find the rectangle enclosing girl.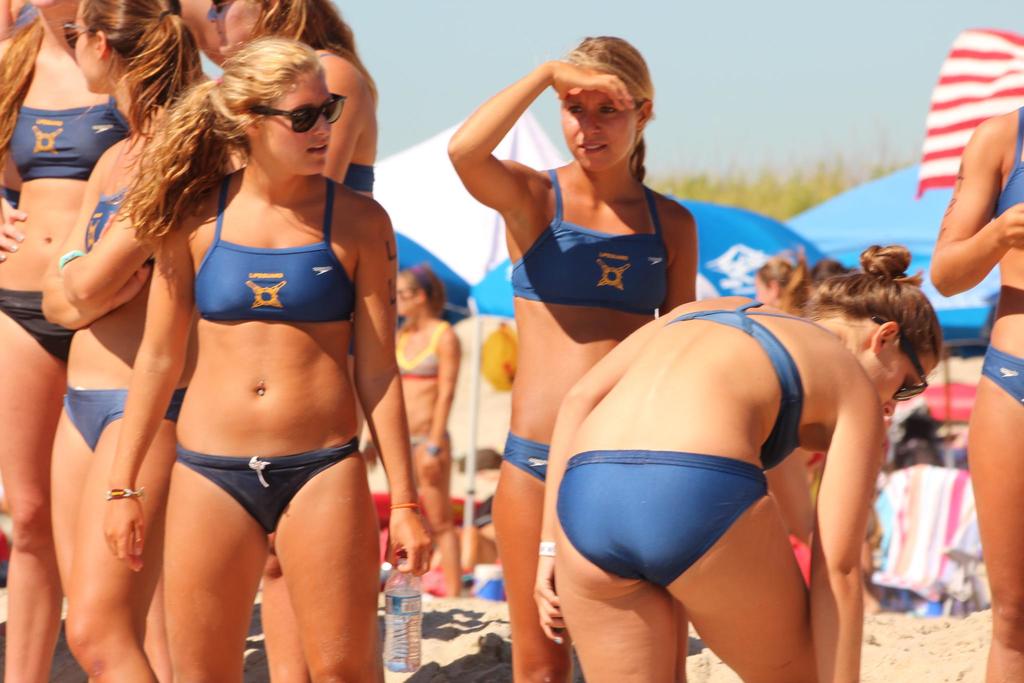
crop(530, 240, 940, 679).
